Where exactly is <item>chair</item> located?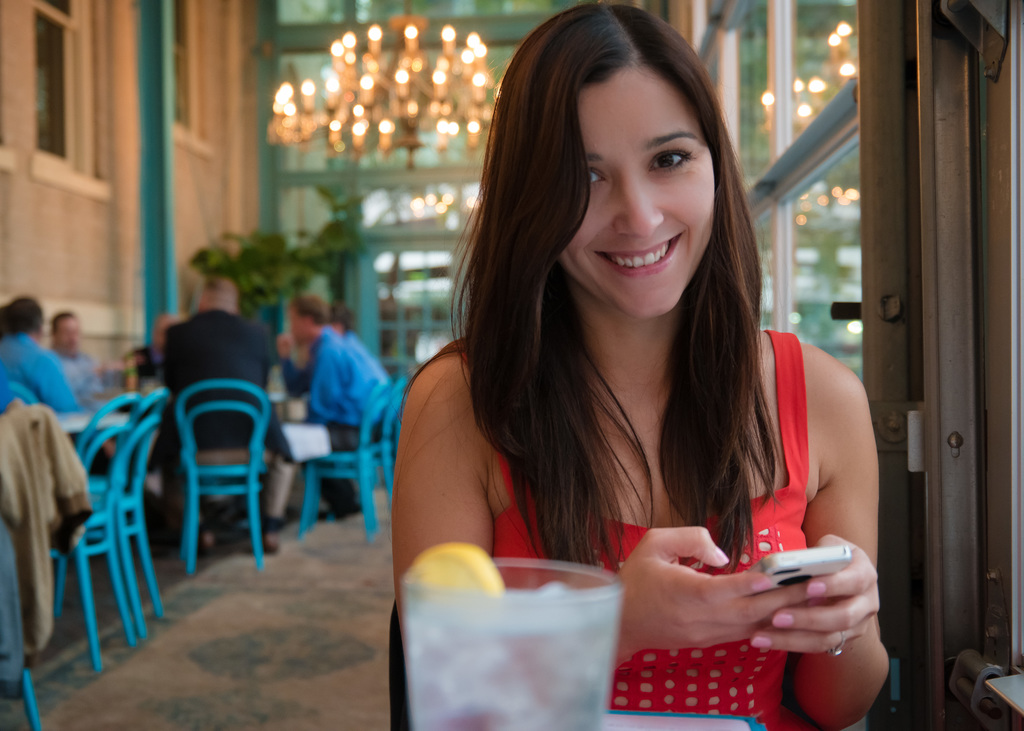
Its bounding box is left=369, top=376, right=413, bottom=514.
